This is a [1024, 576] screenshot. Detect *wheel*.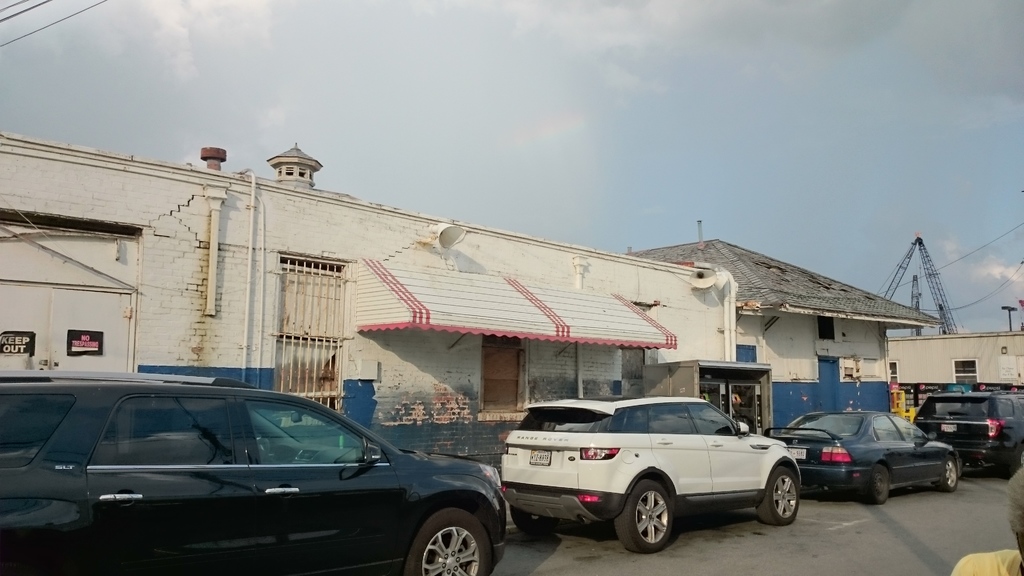
BBox(871, 465, 891, 503).
